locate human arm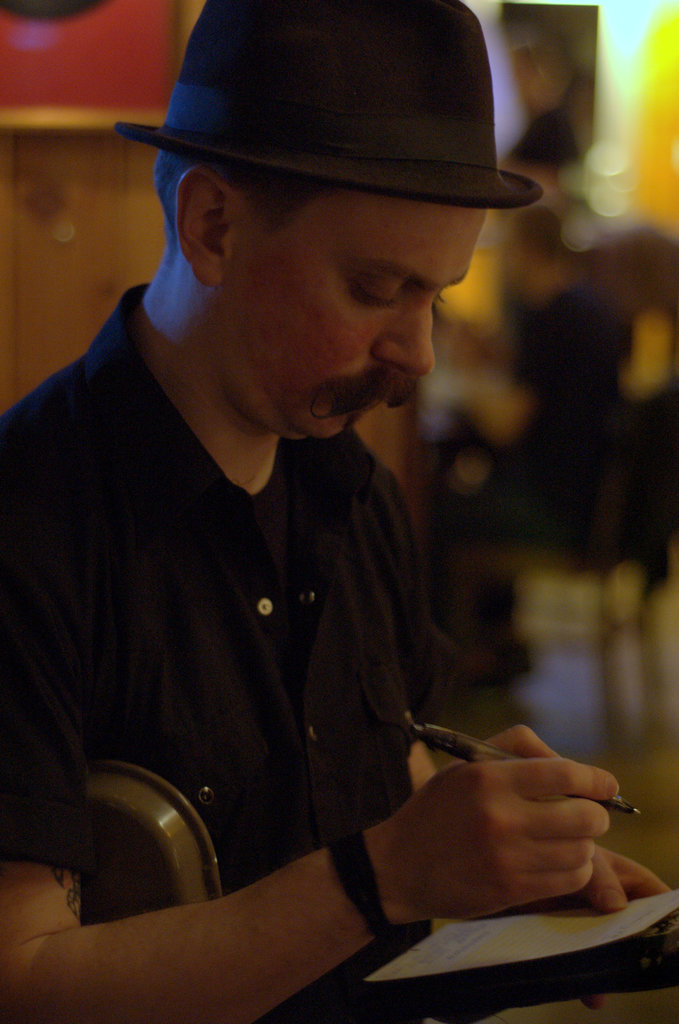
3, 406, 616, 1023
